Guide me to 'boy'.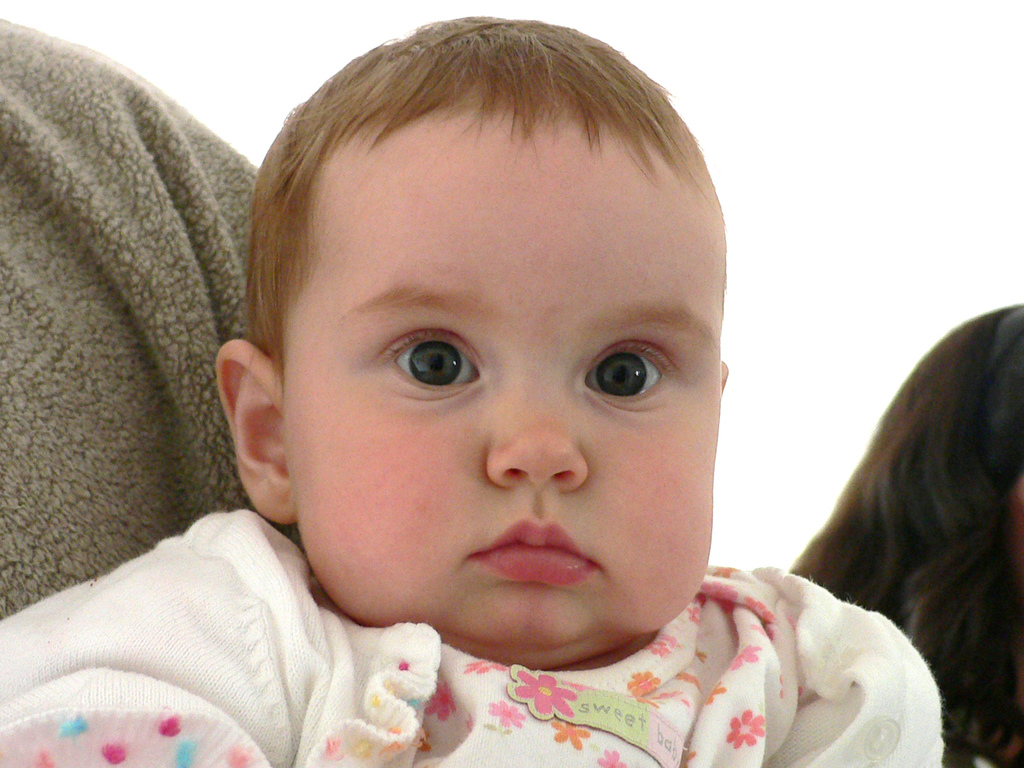
Guidance: bbox=[0, 10, 941, 767].
